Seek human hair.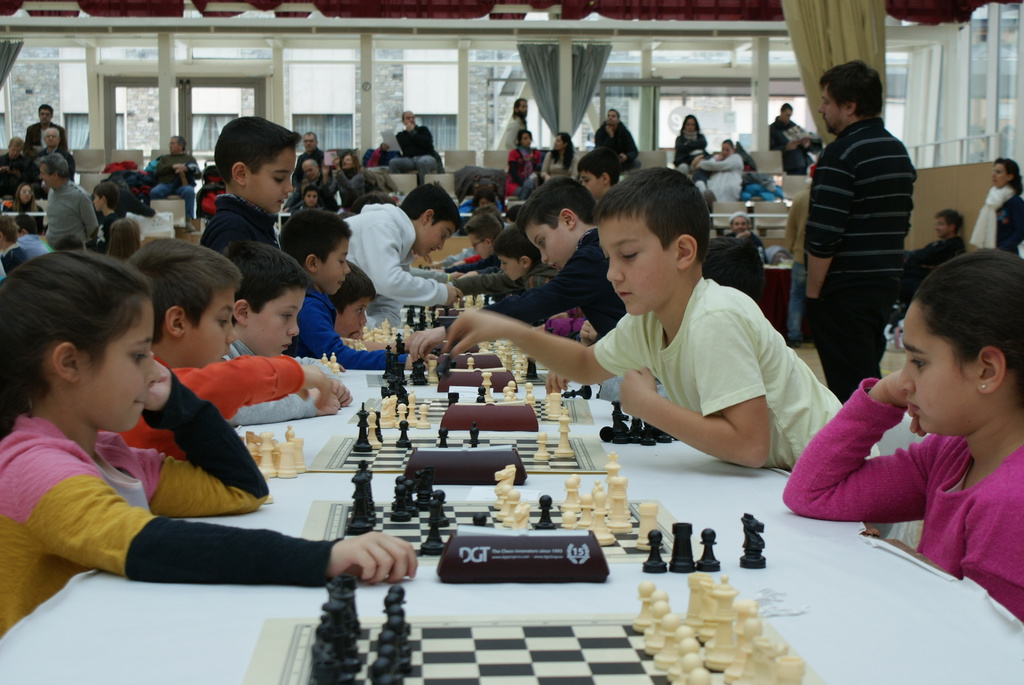
bbox(8, 133, 28, 149).
